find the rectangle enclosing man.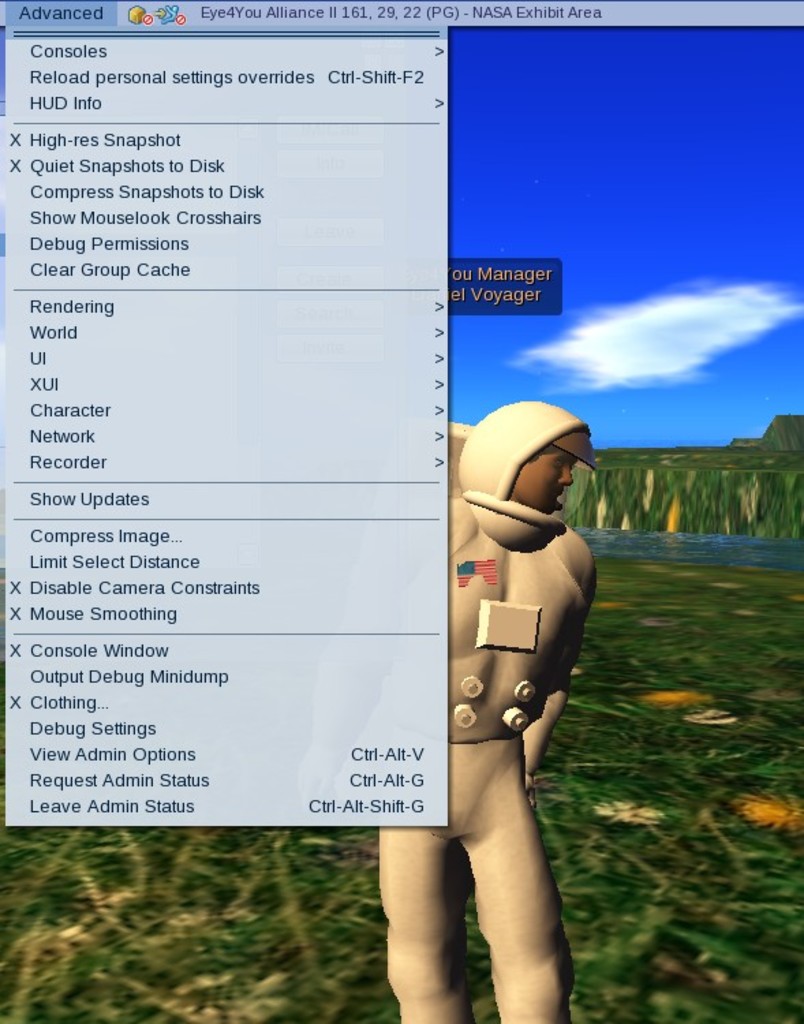
bbox=[407, 359, 610, 980].
